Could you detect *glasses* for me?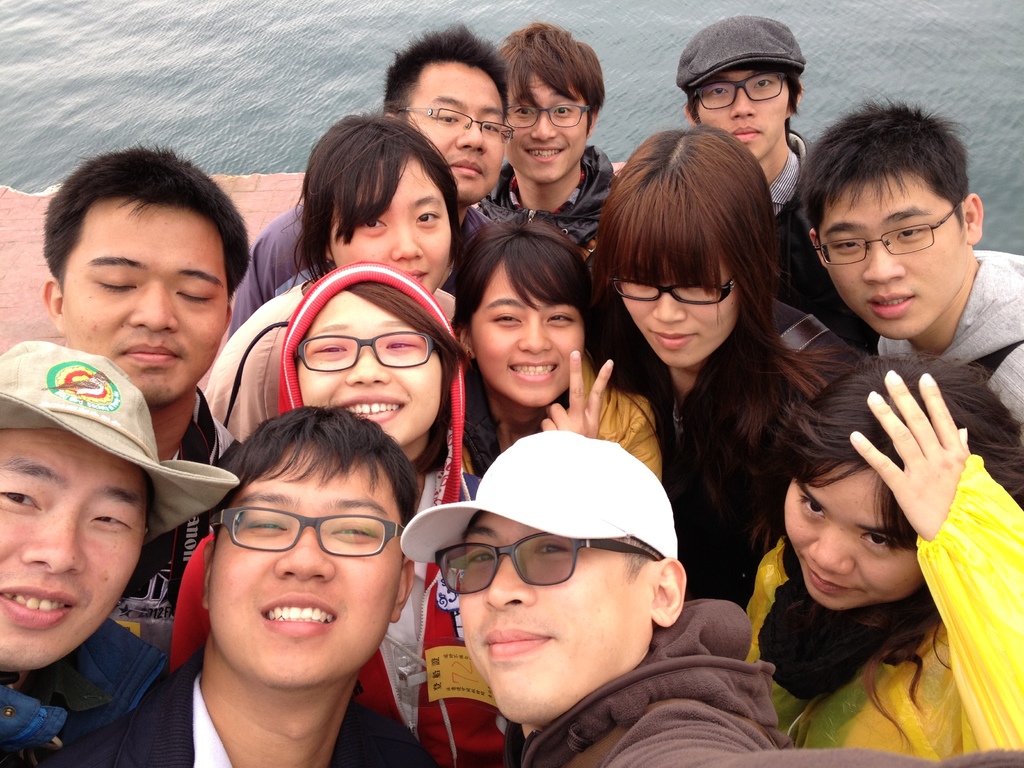
Detection result: bbox=[506, 104, 589, 127].
